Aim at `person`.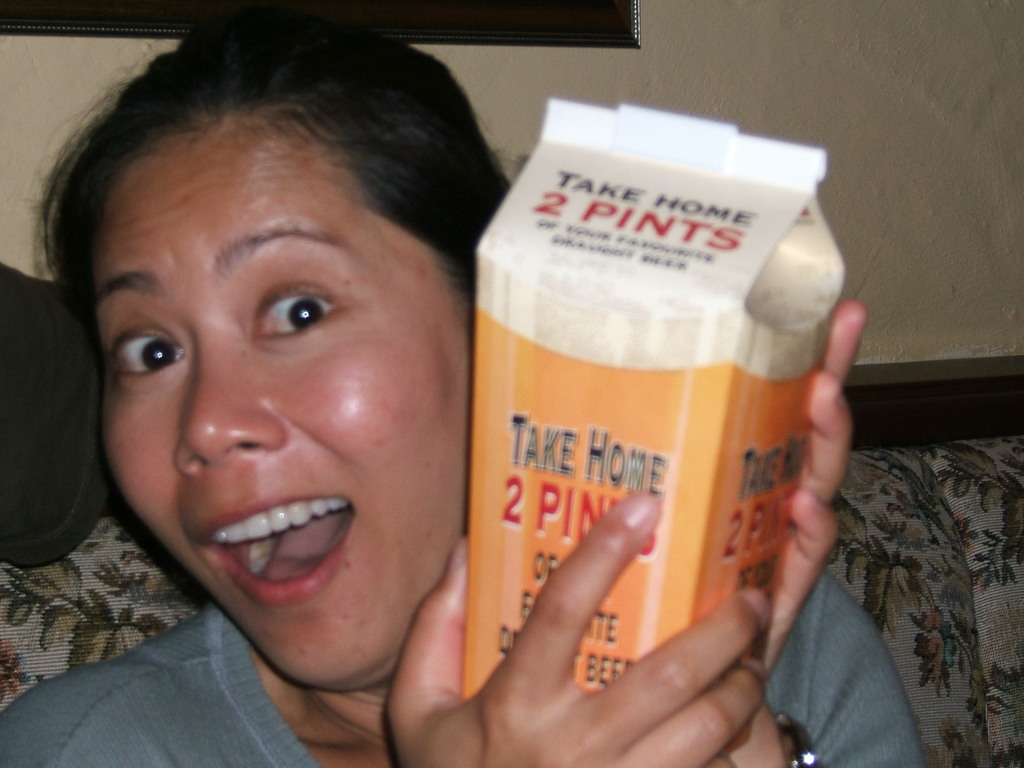
Aimed at (x1=0, y1=31, x2=761, y2=767).
